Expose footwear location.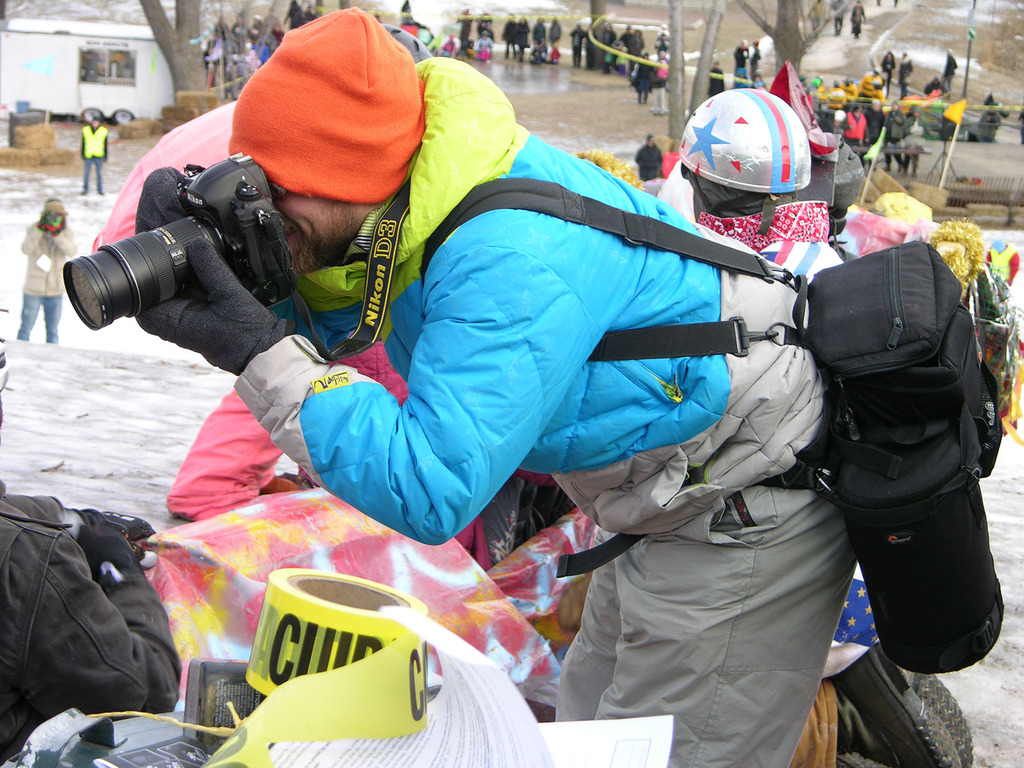
Exposed at Rect(837, 643, 962, 767).
